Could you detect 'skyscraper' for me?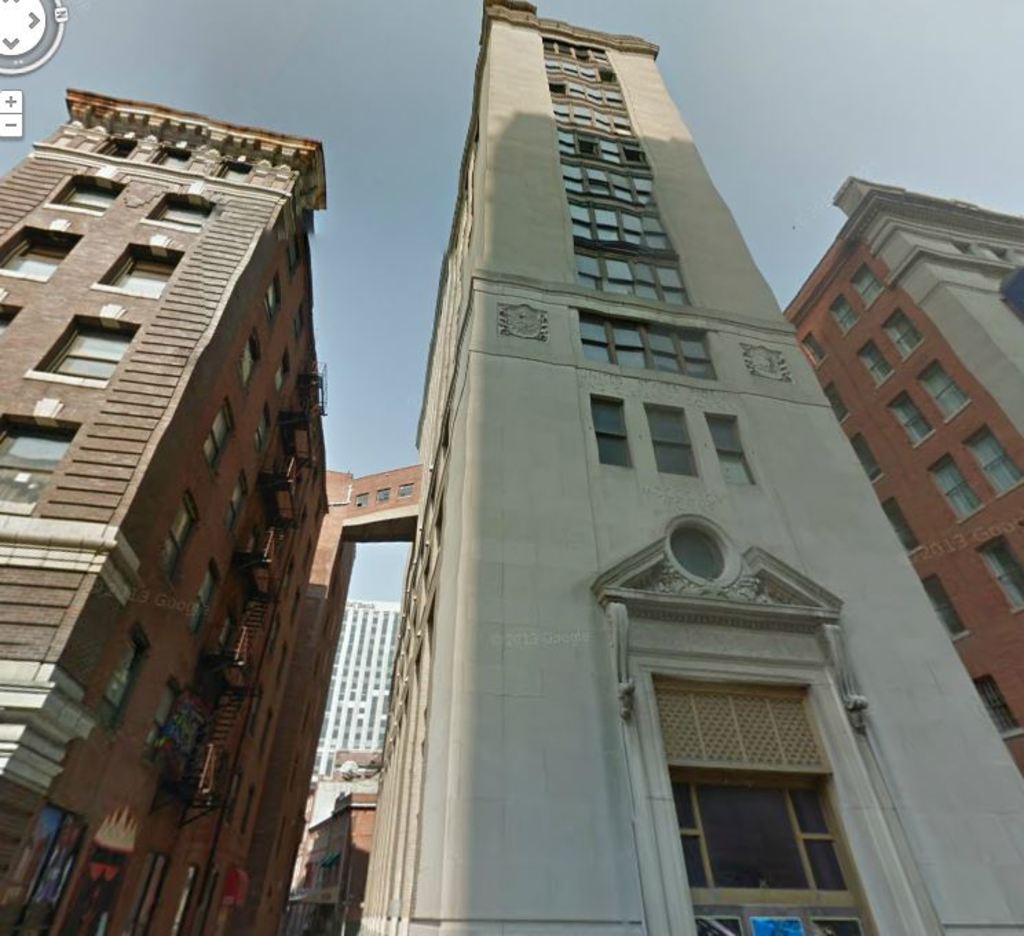
Detection result: <region>334, 32, 885, 935</region>.
